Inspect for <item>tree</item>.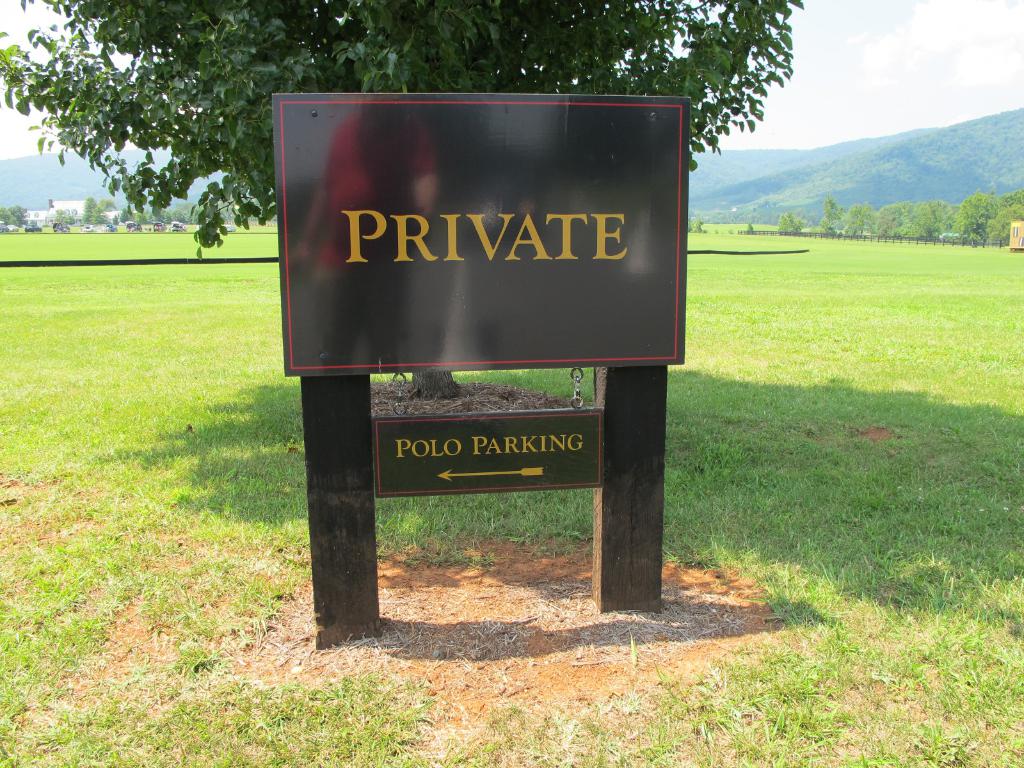
Inspection: pyautogui.locateOnScreen(0, 0, 800, 397).
